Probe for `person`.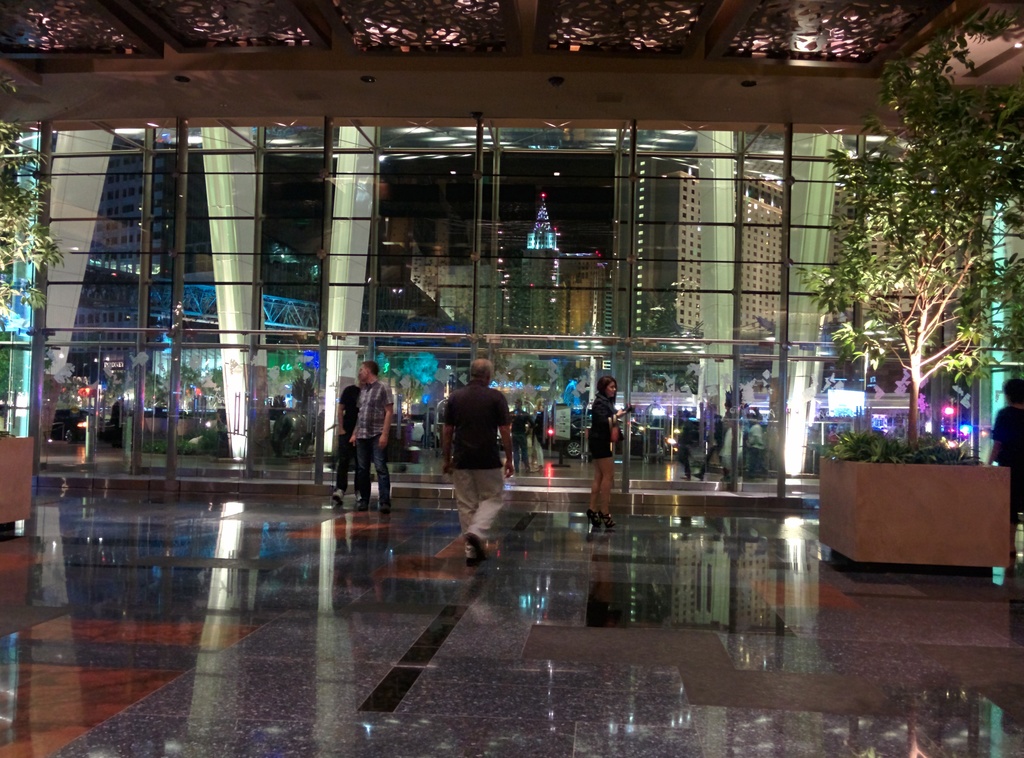
Probe result: x1=584, y1=375, x2=630, y2=535.
